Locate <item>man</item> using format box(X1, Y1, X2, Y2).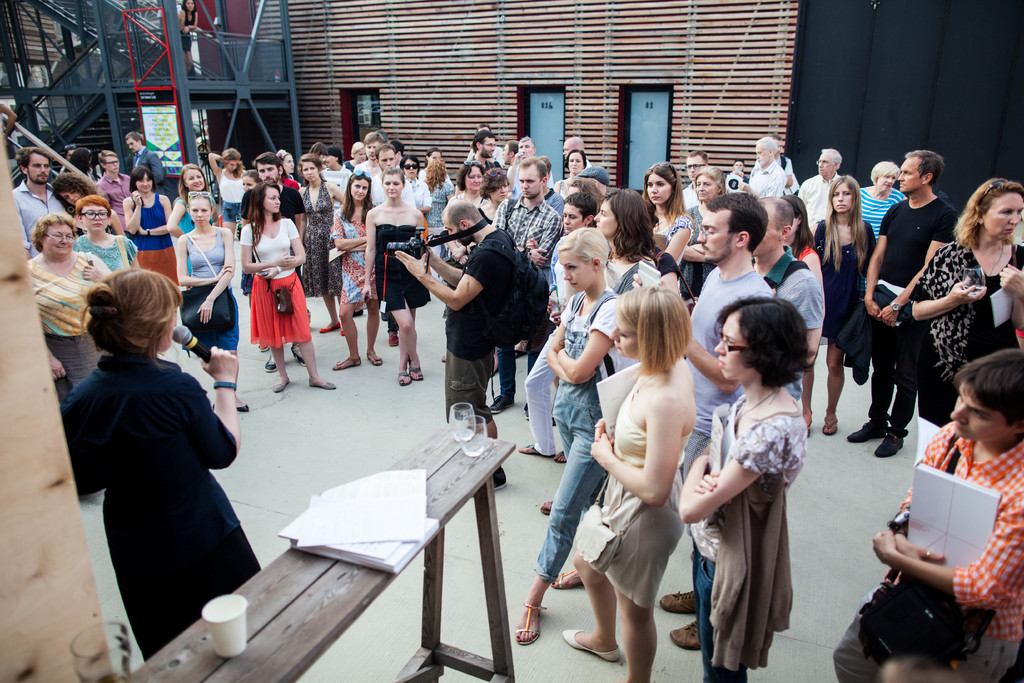
box(234, 145, 305, 235).
